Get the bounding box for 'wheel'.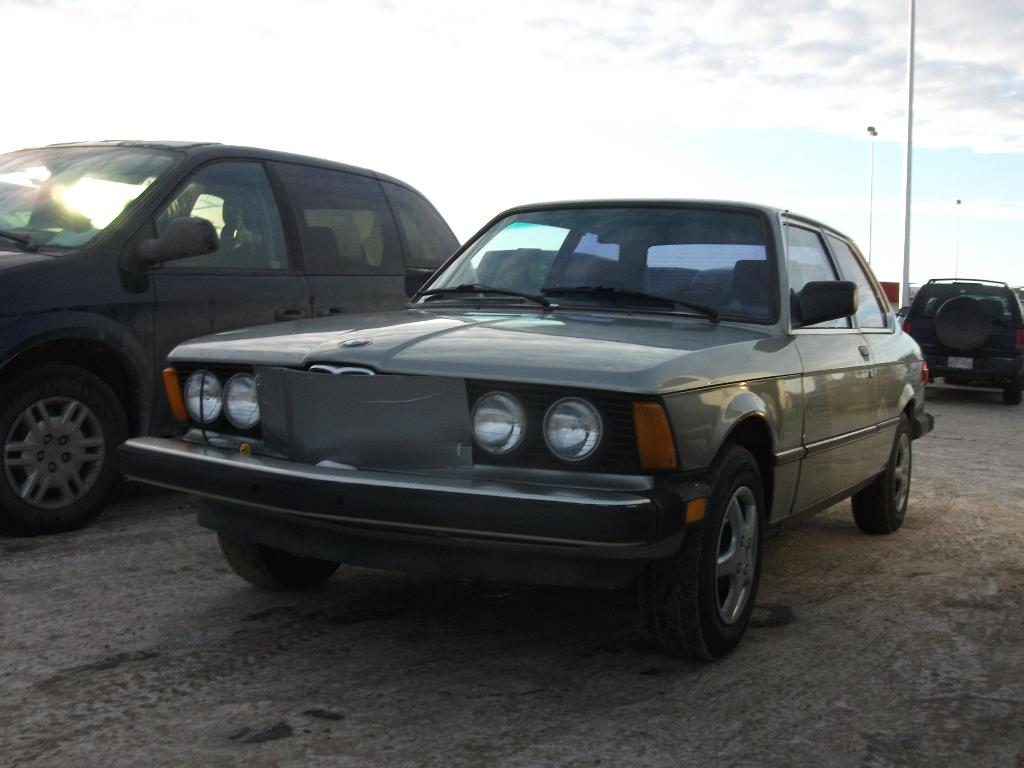
[left=221, top=532, right=335, bottom=592].
